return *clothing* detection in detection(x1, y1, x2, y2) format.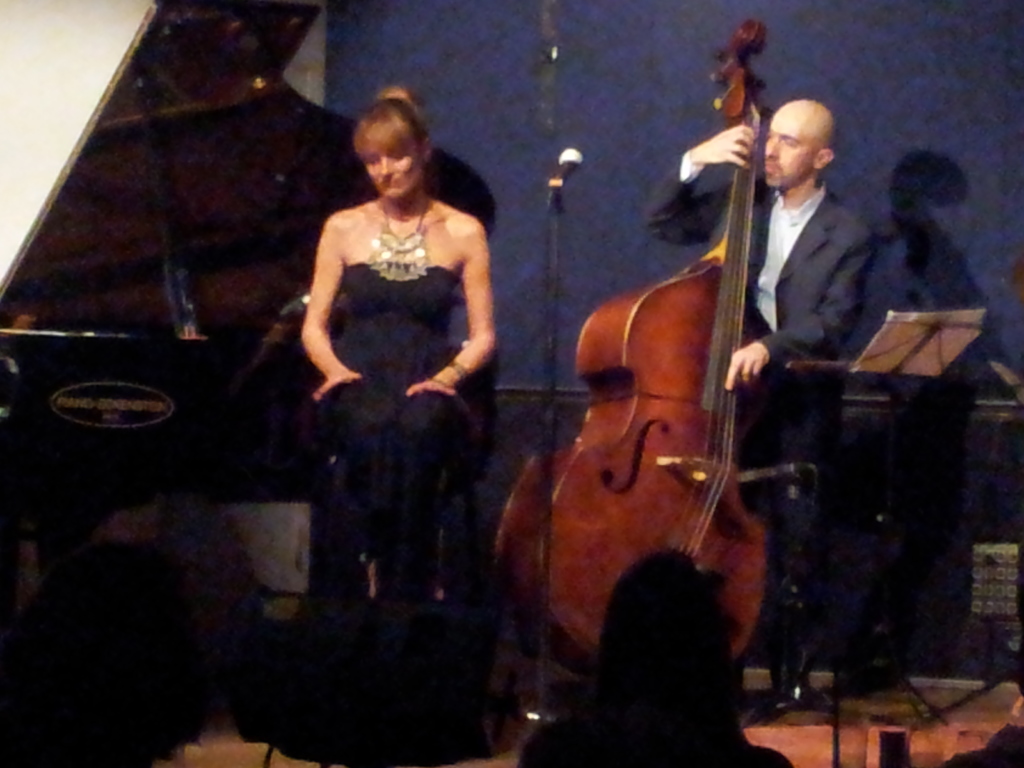
detection(319, 260, 455, 669).
